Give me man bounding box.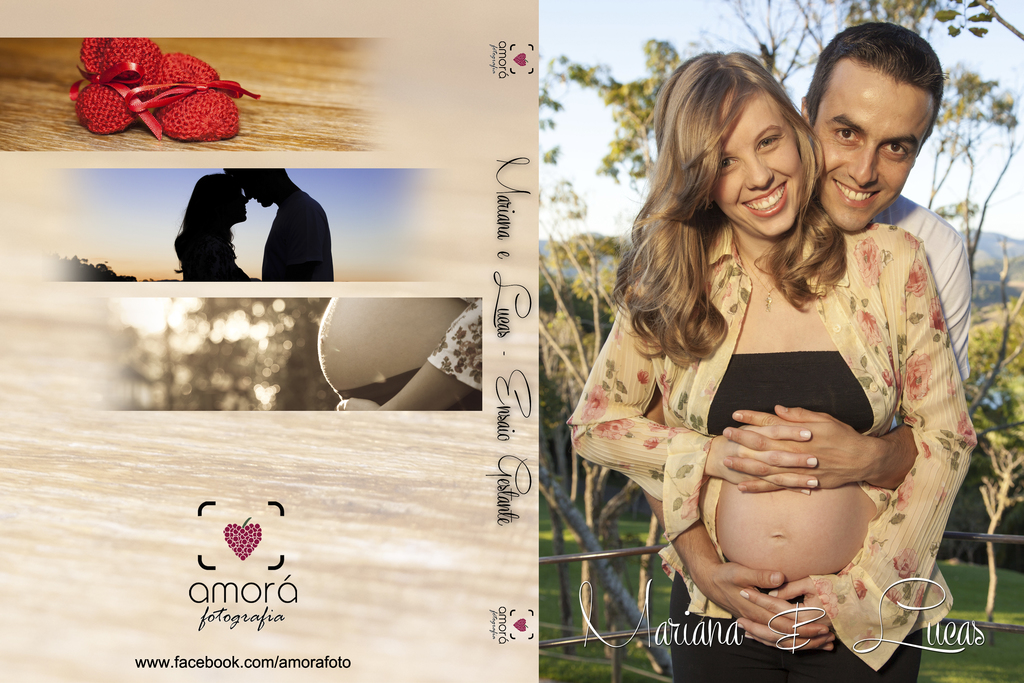
640 22 976 650.
